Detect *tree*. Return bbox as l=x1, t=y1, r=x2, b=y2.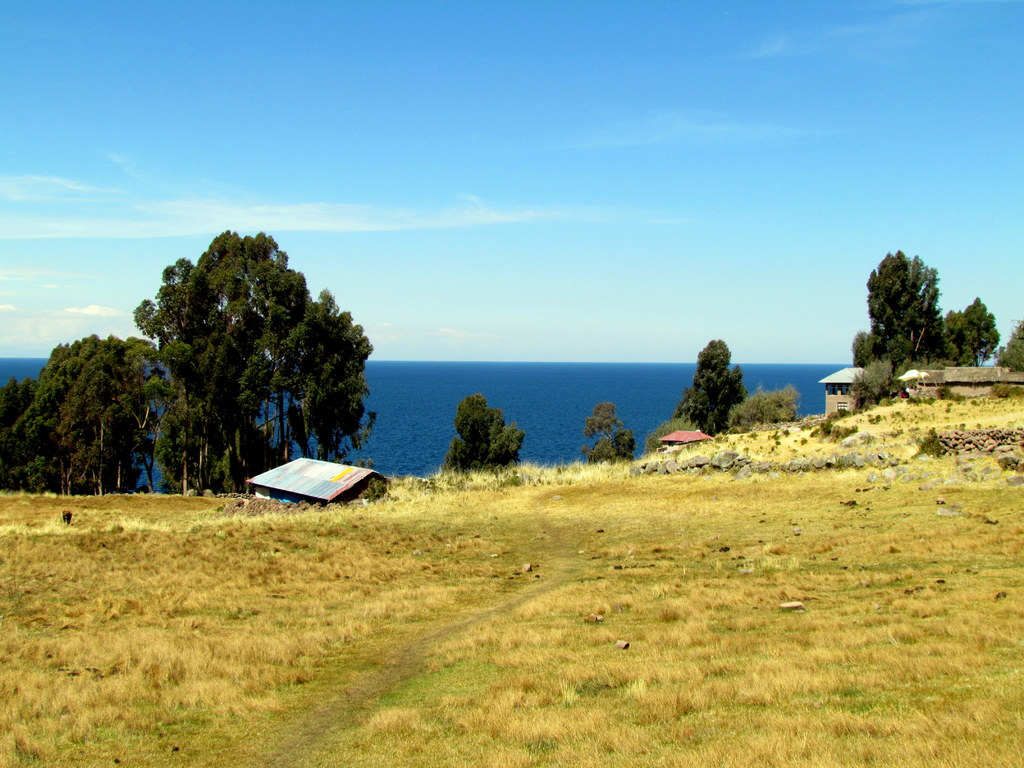
l=586, t=399, r=634, b=463.
